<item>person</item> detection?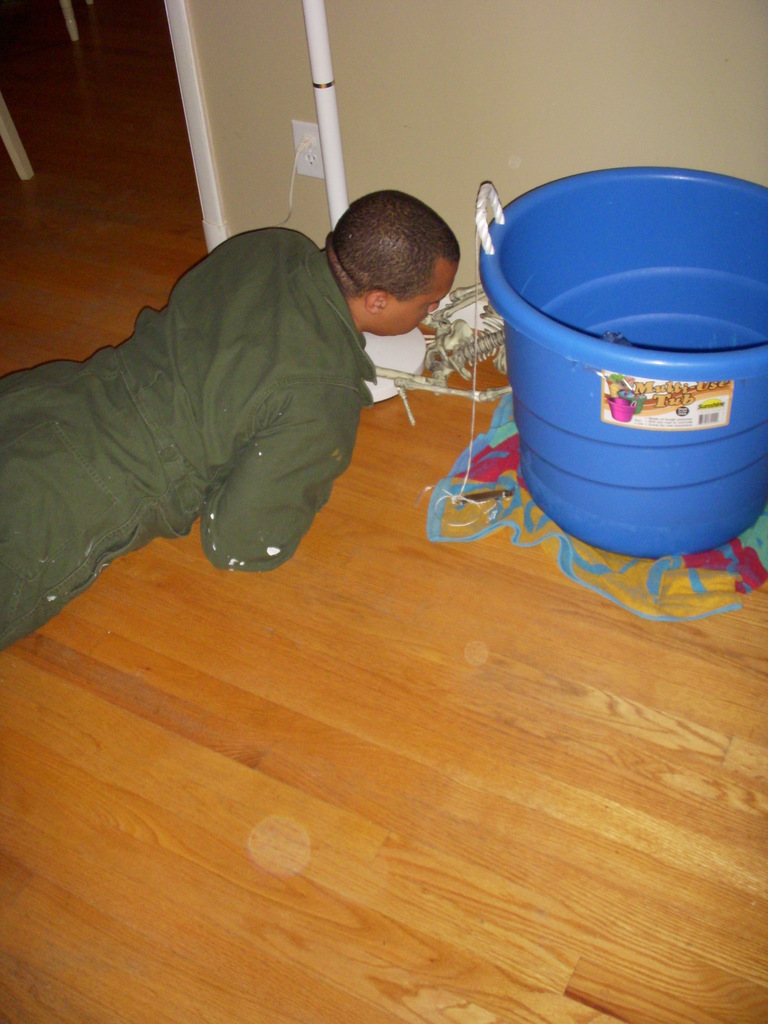
[x1=0, y1=188, x2=456, y2=653]
